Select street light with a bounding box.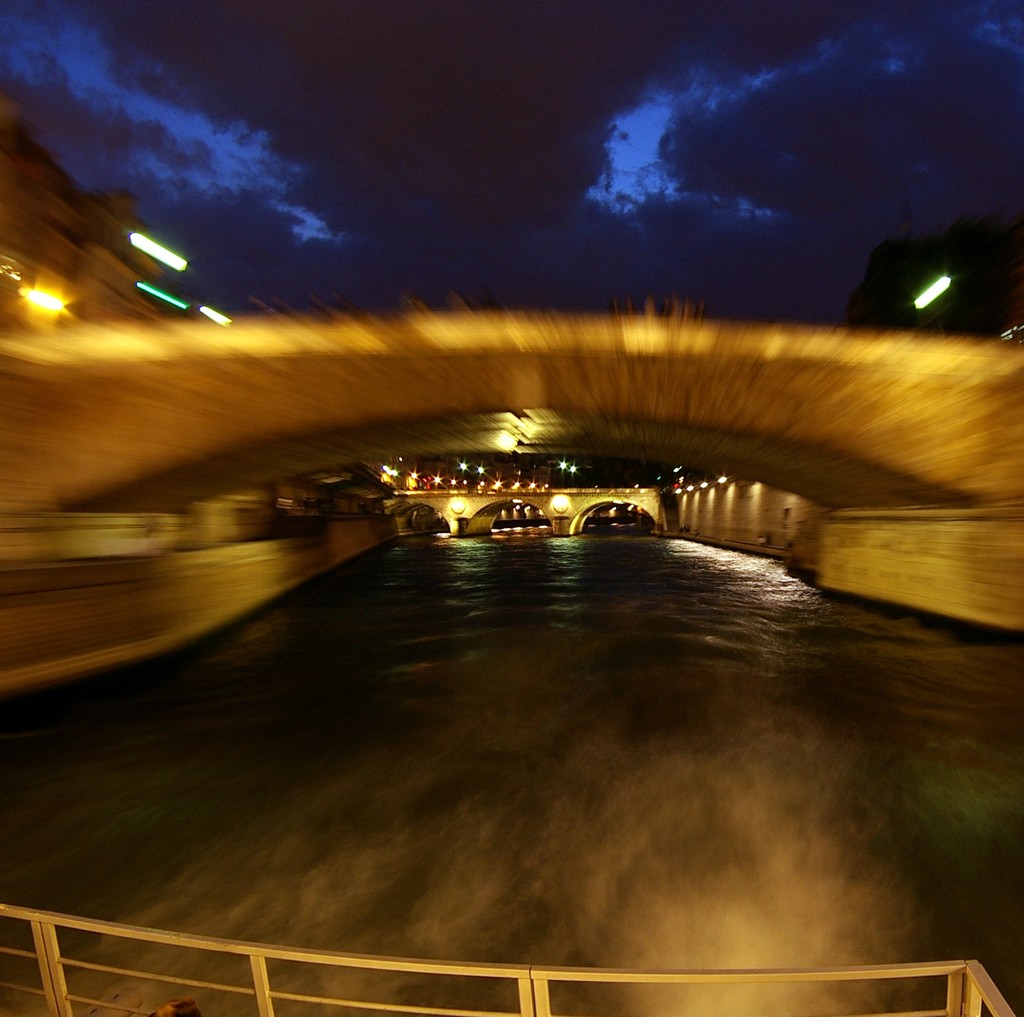
select_region(18, 279, 73, 324).
